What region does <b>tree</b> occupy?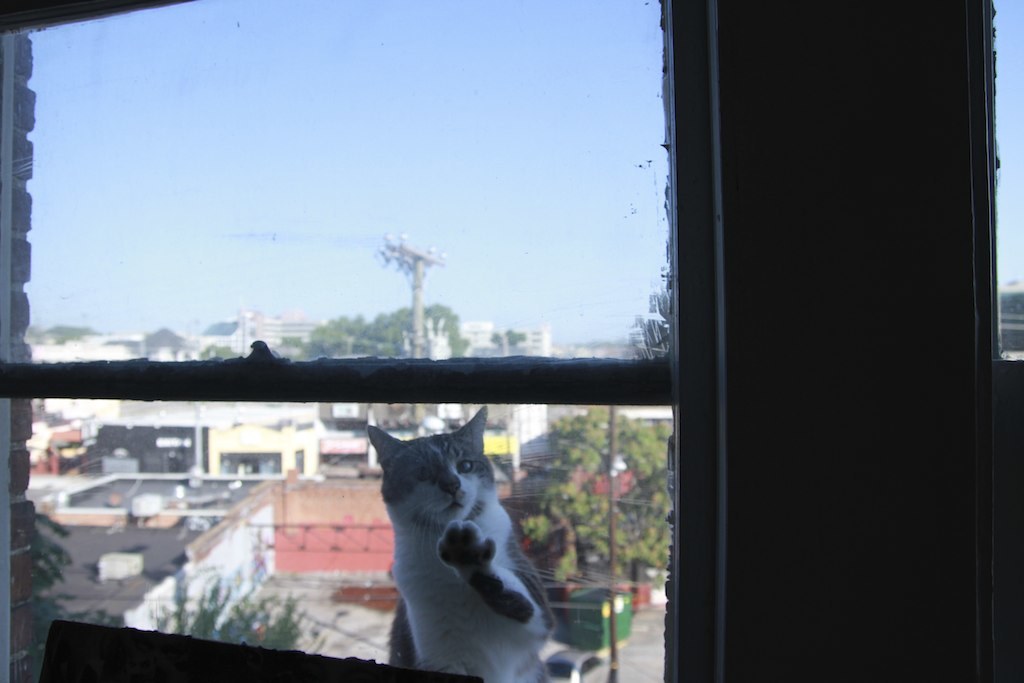
x1=518 y1=408 x2=671 y2=579.
